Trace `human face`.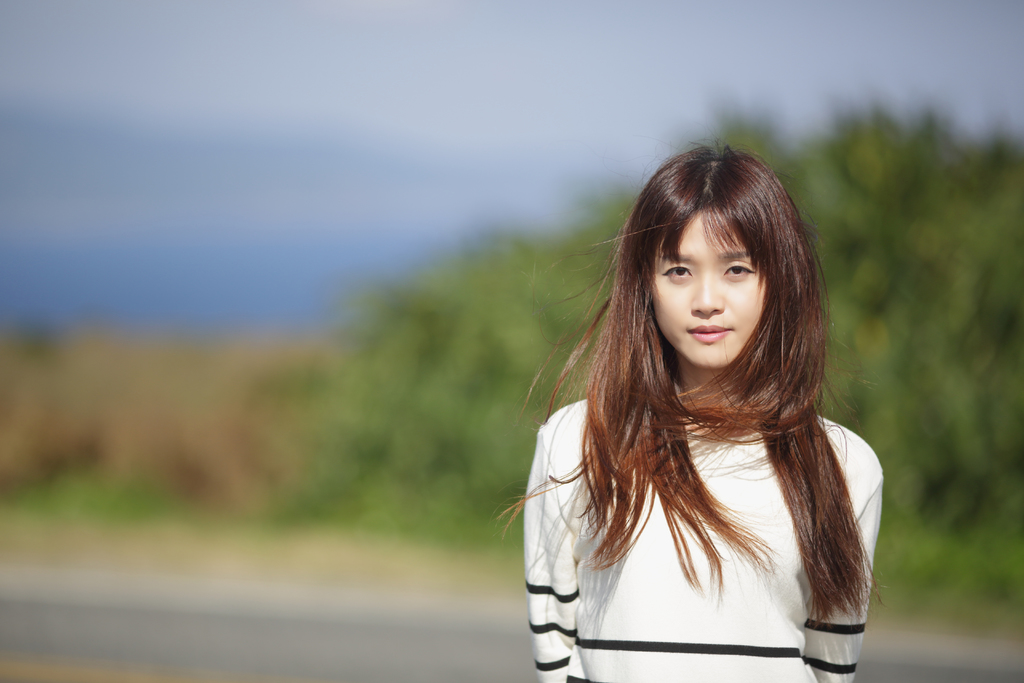
Traced to 659, 213, 765, 368.
